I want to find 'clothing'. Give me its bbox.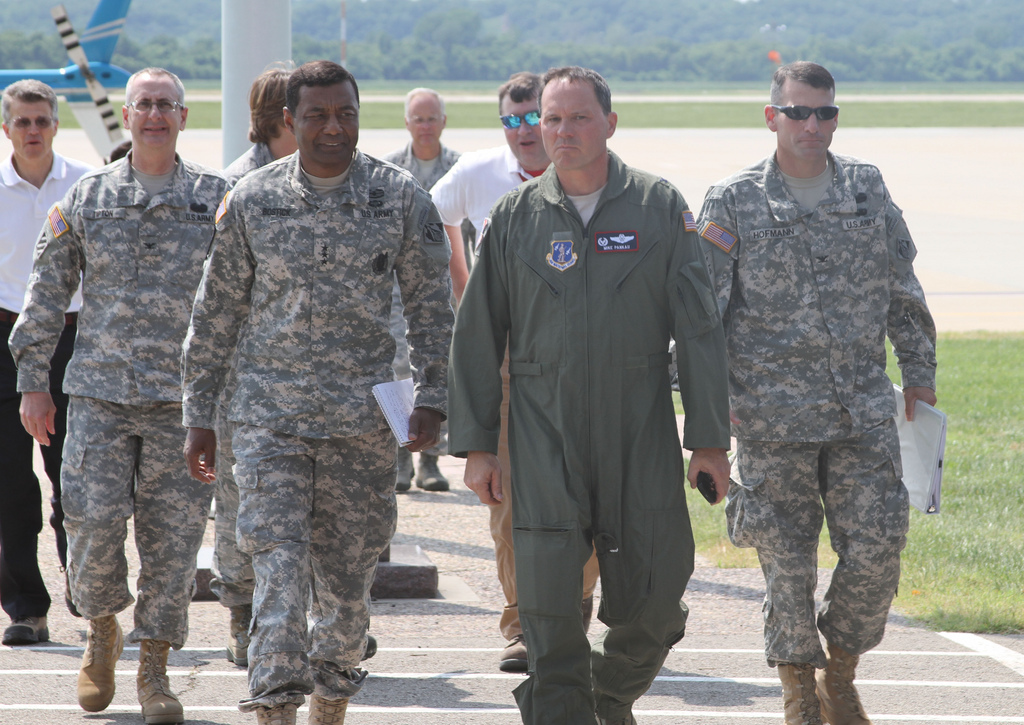
<region>448, 149, 734, 724</region>.
